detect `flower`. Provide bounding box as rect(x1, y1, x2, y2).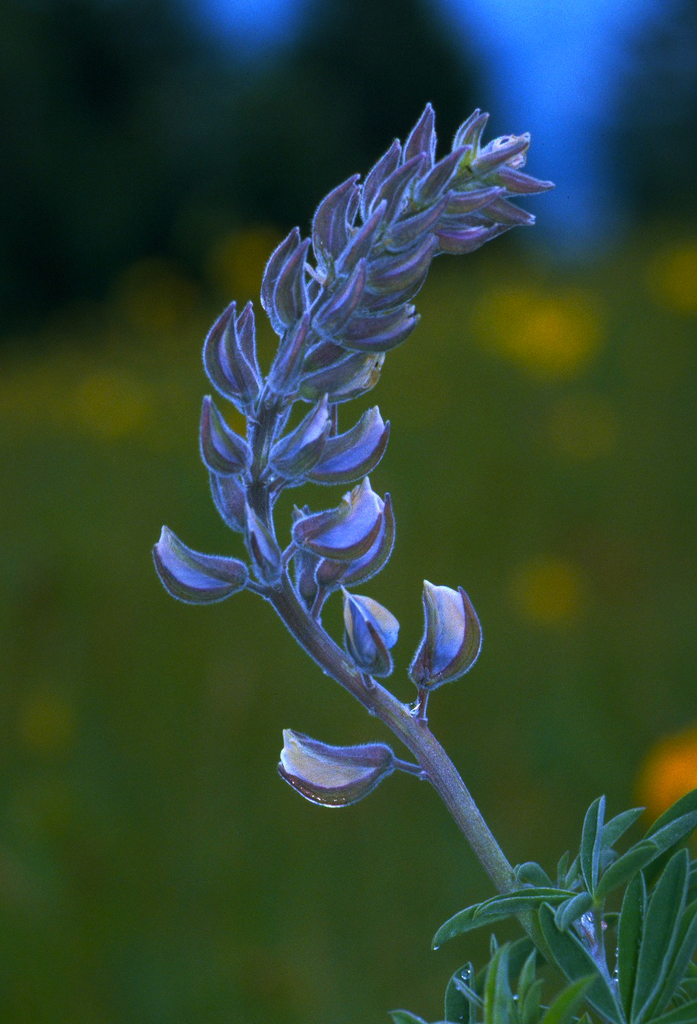
rect(415, 570, 480, 713).
